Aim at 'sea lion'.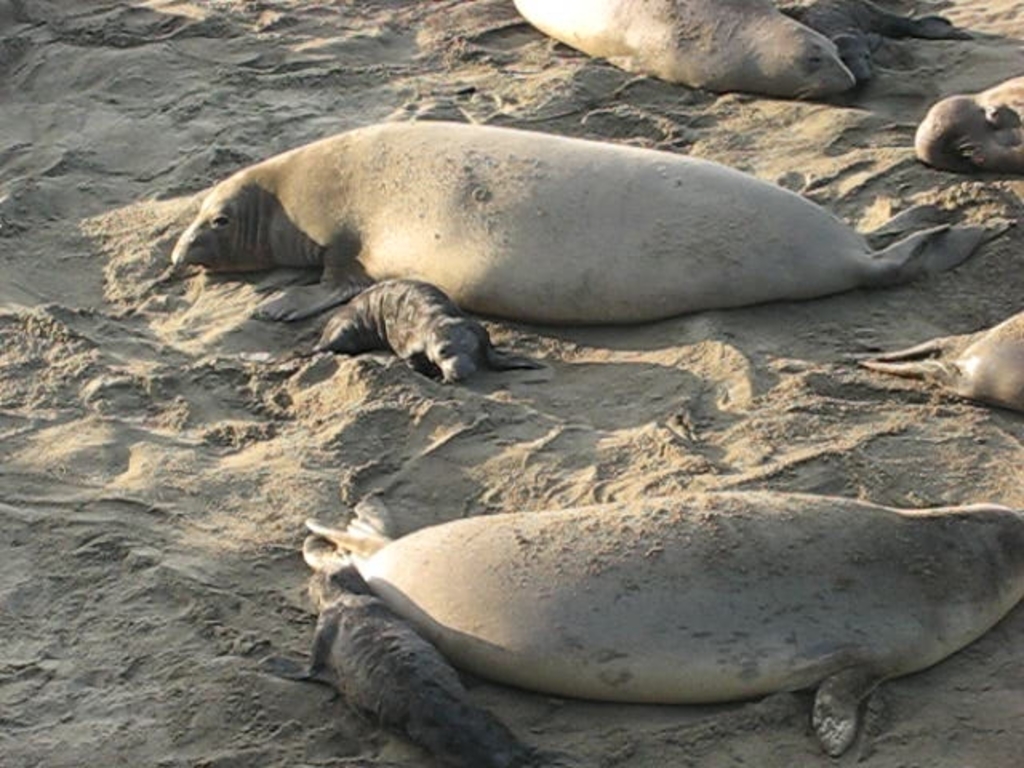
Aimed at bbox=(173, 120, 1006, 317).
